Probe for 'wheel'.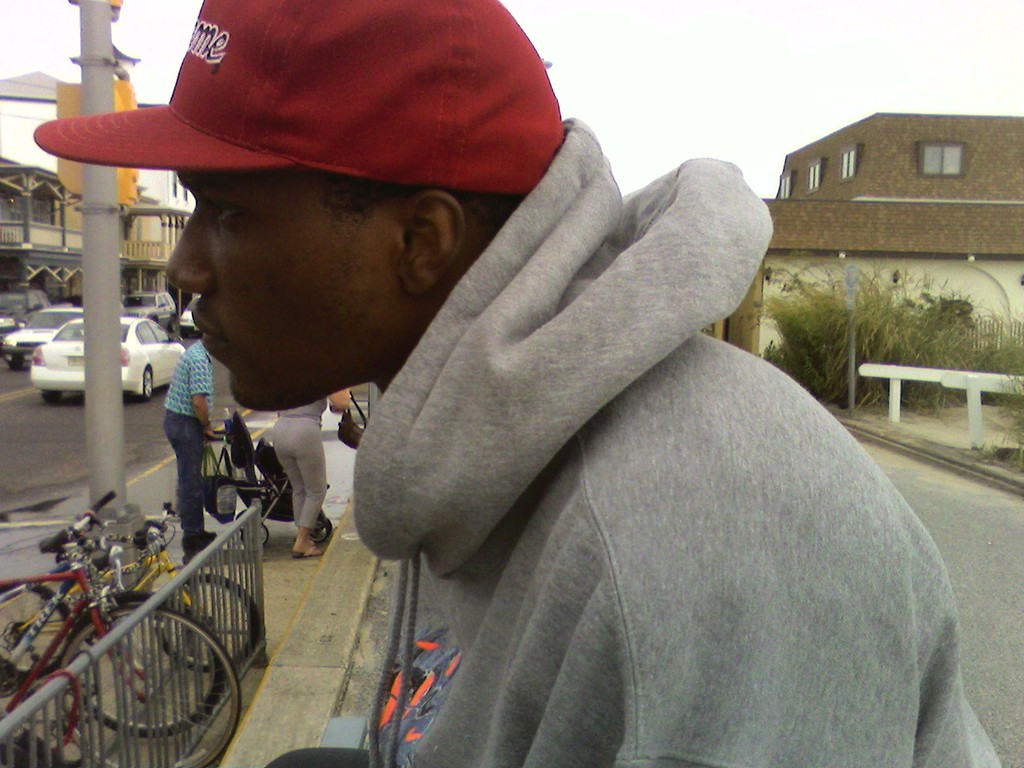
Probe result: select_region(257, 522, 267, 546).
